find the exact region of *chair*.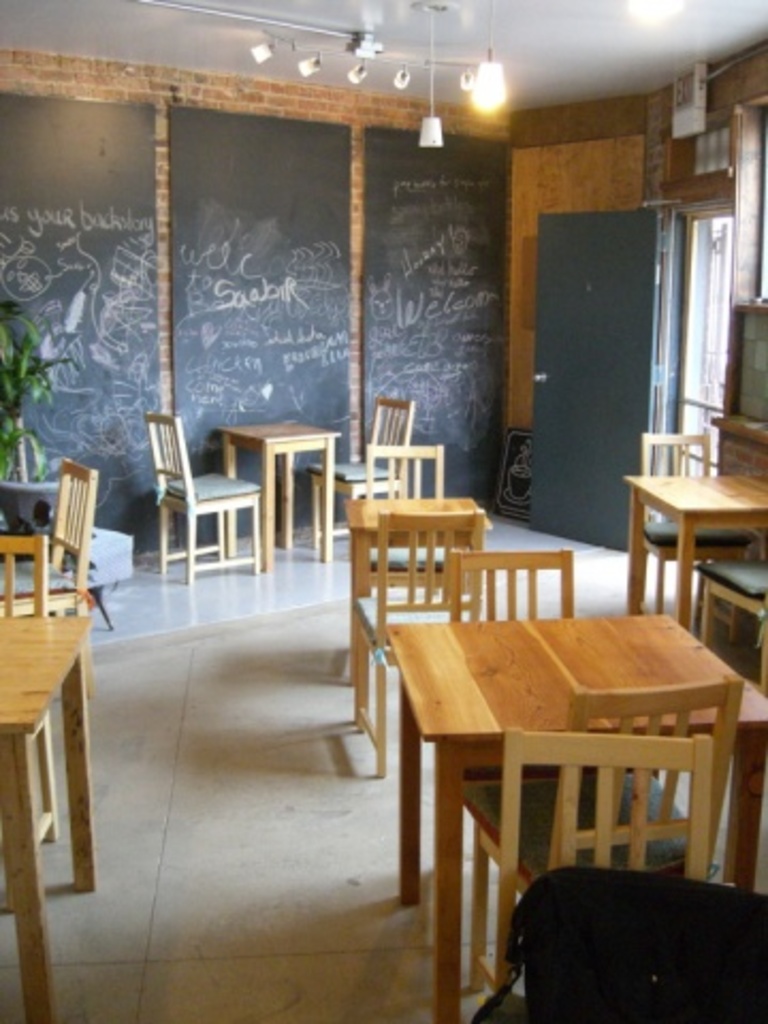
Exact region: pyautogui.locateOnScreen(698, 557, 766, 695).
